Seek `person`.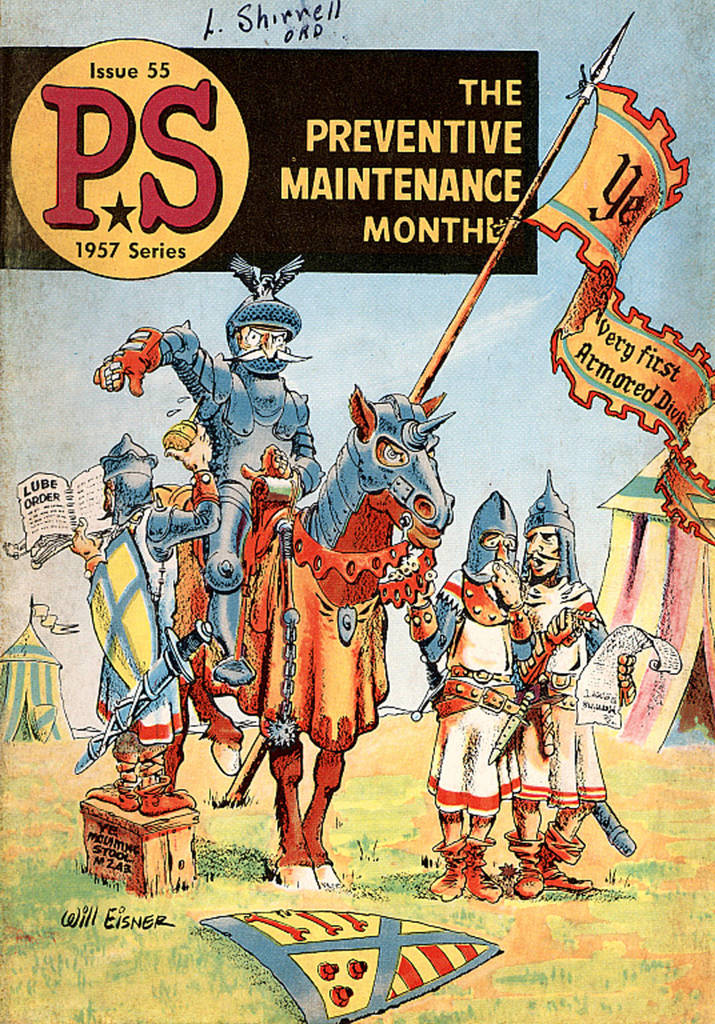
(left=408, top=487, right=542, bottom=903).
